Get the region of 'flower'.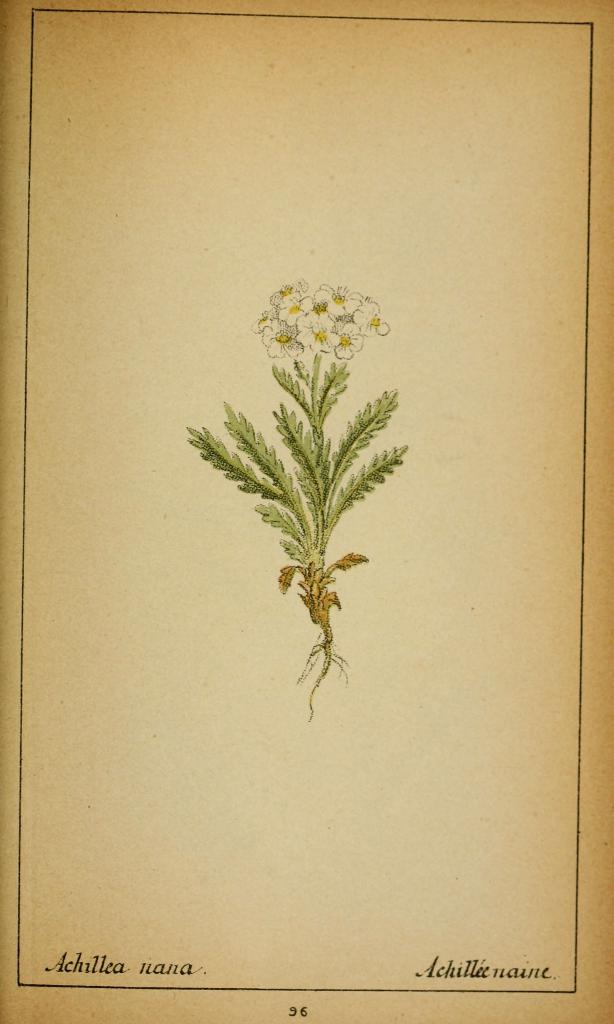
bbox=(293, 313, 337, 355).
